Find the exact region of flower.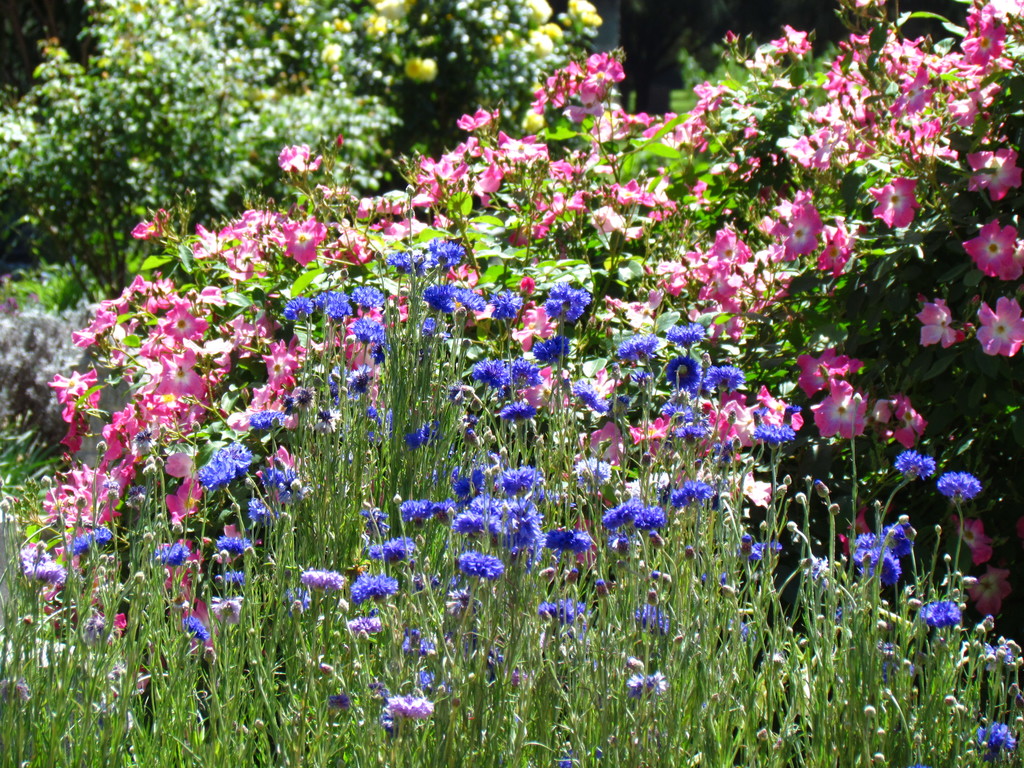
Exact region: (left=317, top=283, right=340, bottom=309).
